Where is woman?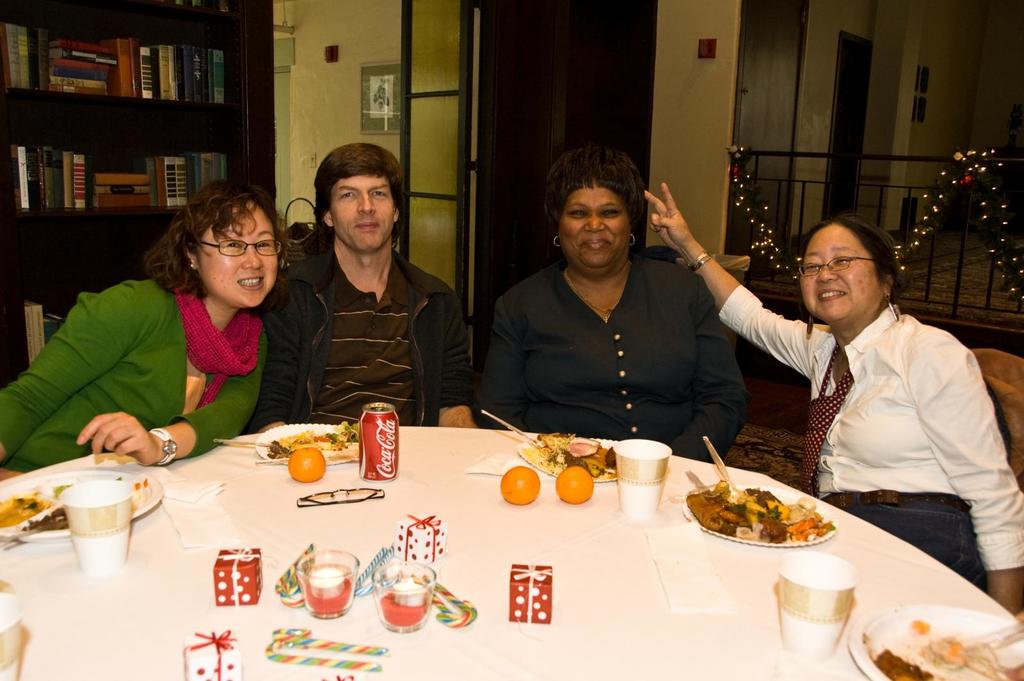
[0,175,309,483].
